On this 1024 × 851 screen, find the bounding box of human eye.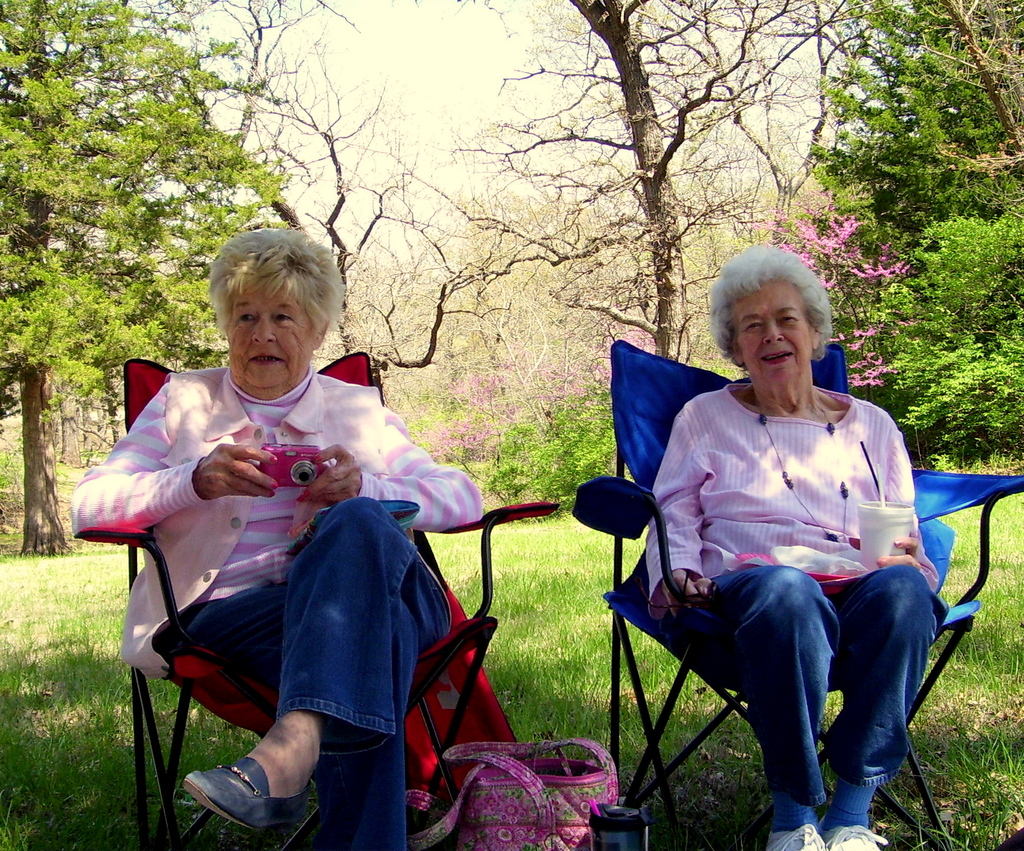
Bounding box: [left=774, top=314, right=801, bottom=328].
